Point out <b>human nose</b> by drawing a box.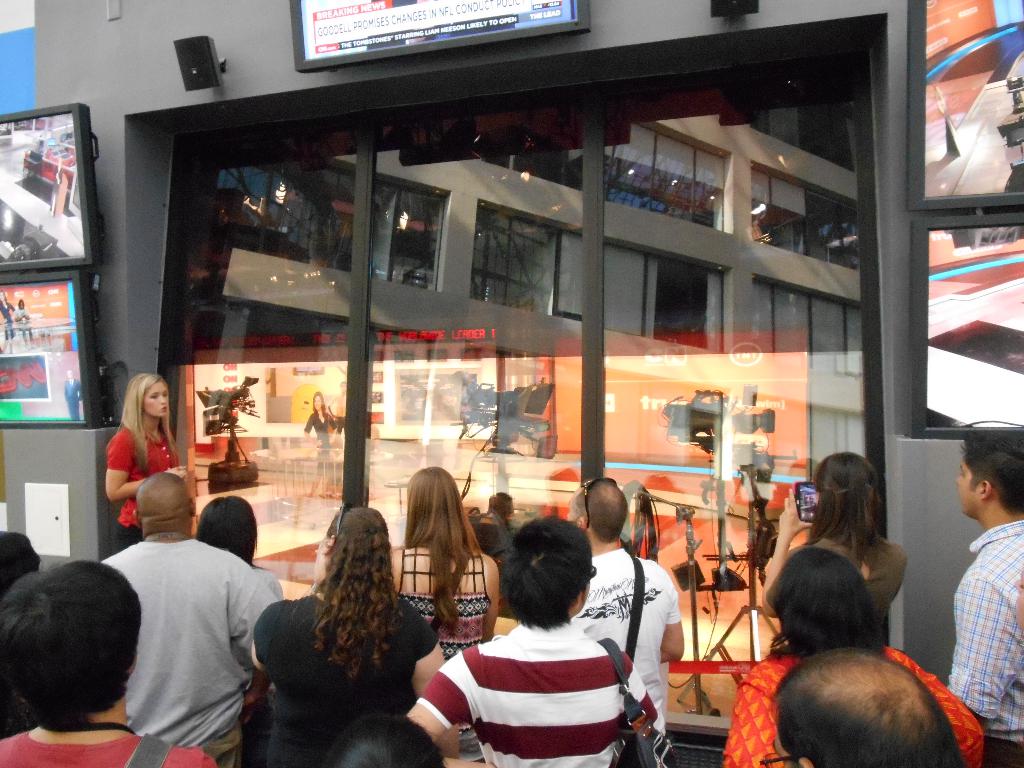
[159, 396, 169, 406].
